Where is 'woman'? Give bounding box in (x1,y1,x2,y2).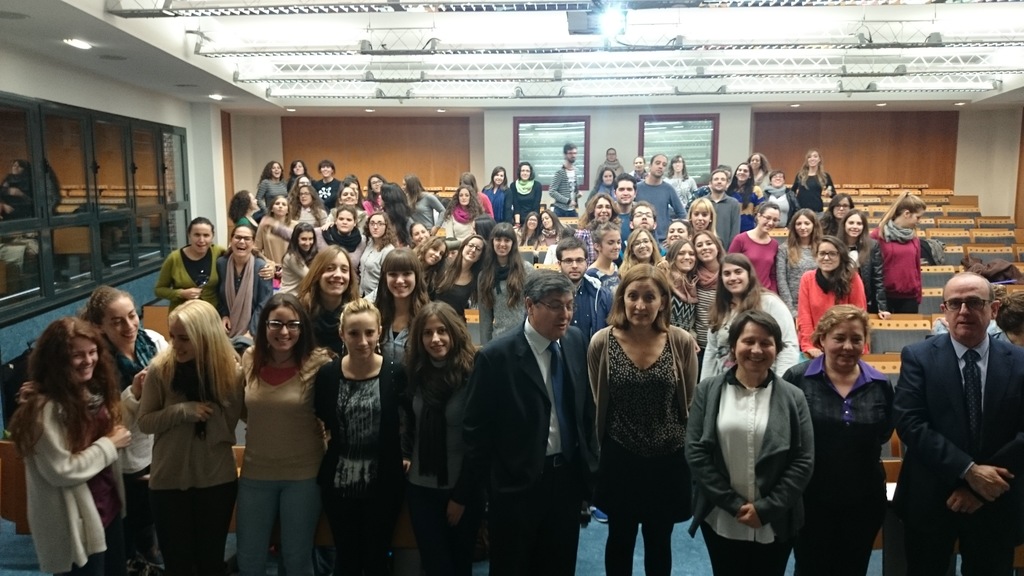
(215,224,273,355).
